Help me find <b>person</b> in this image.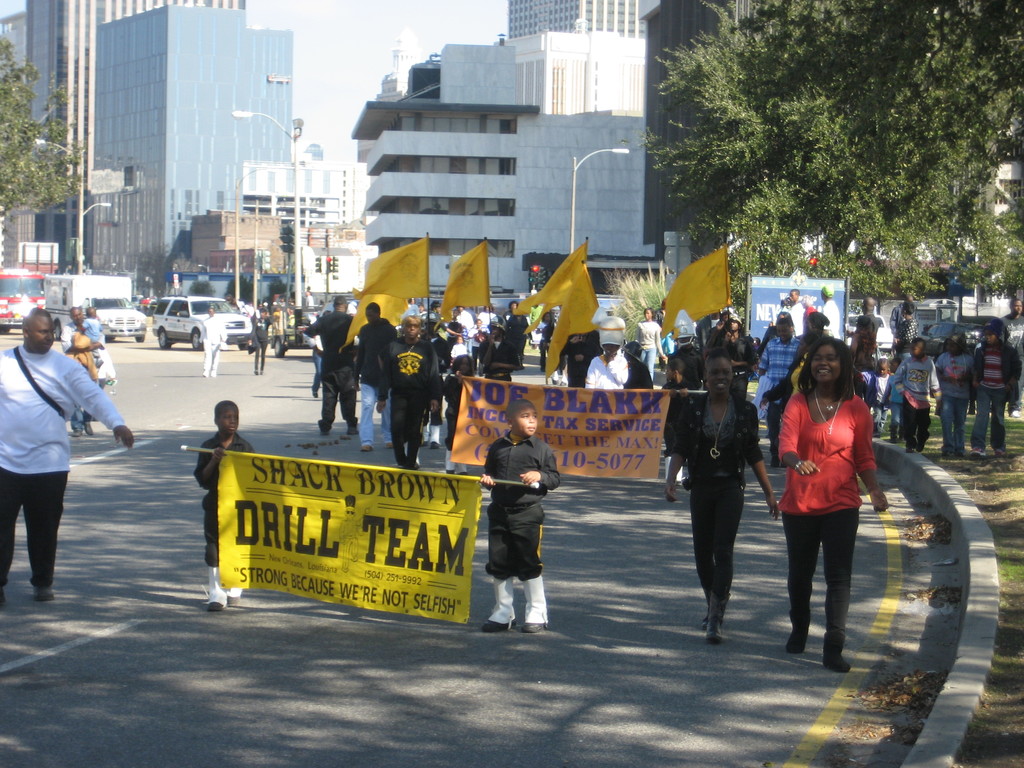
Found it: locate(941, 335, 970, 456).
